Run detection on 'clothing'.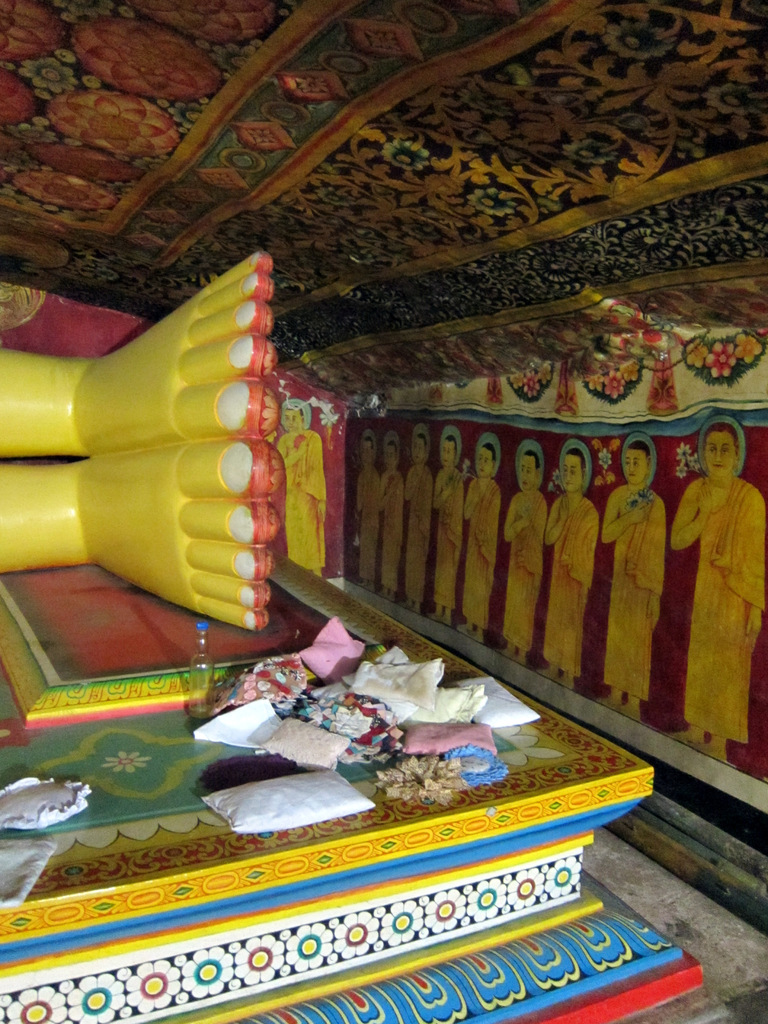
Result: BBox(353, 467, 381, 573).
